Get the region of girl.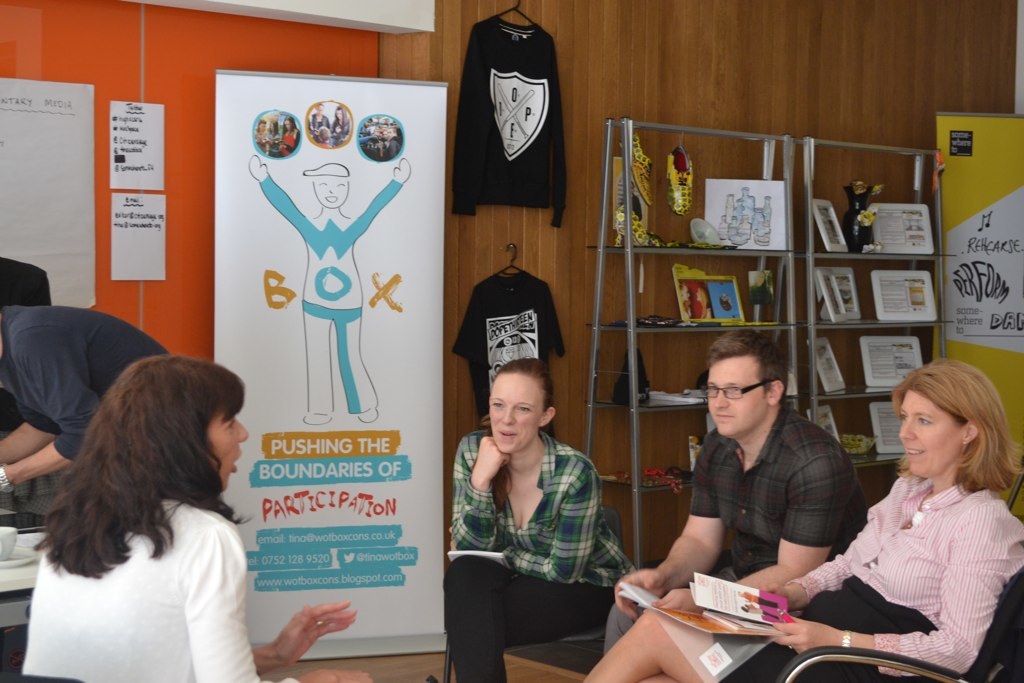
select_region(28, 355, 349, 682).
